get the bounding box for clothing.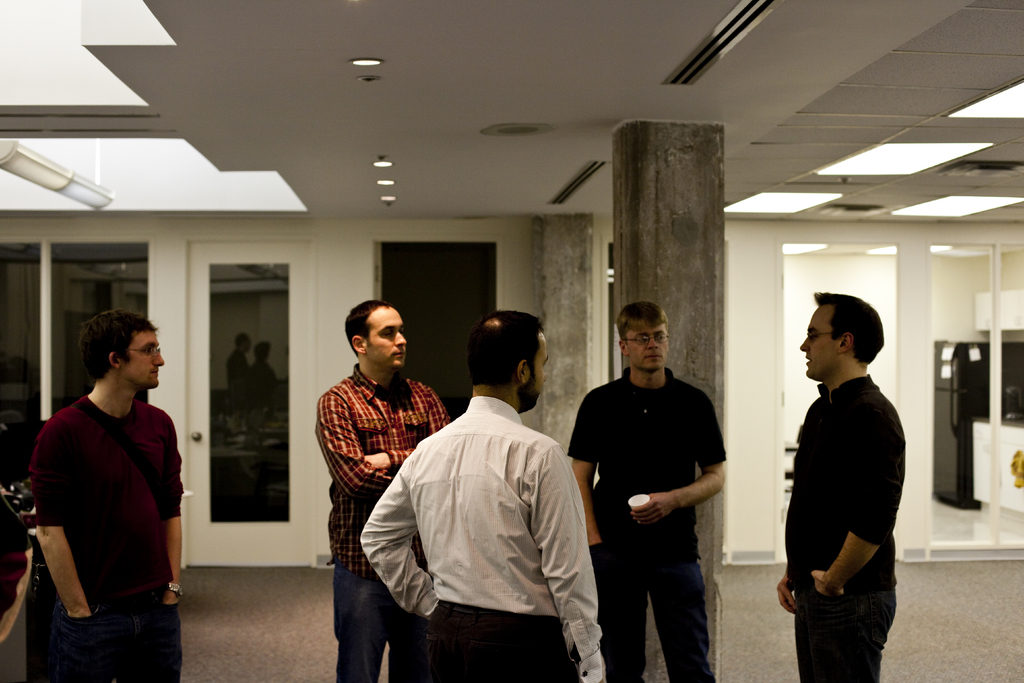
x1=772, y1=378, x2=909, y2=682.
